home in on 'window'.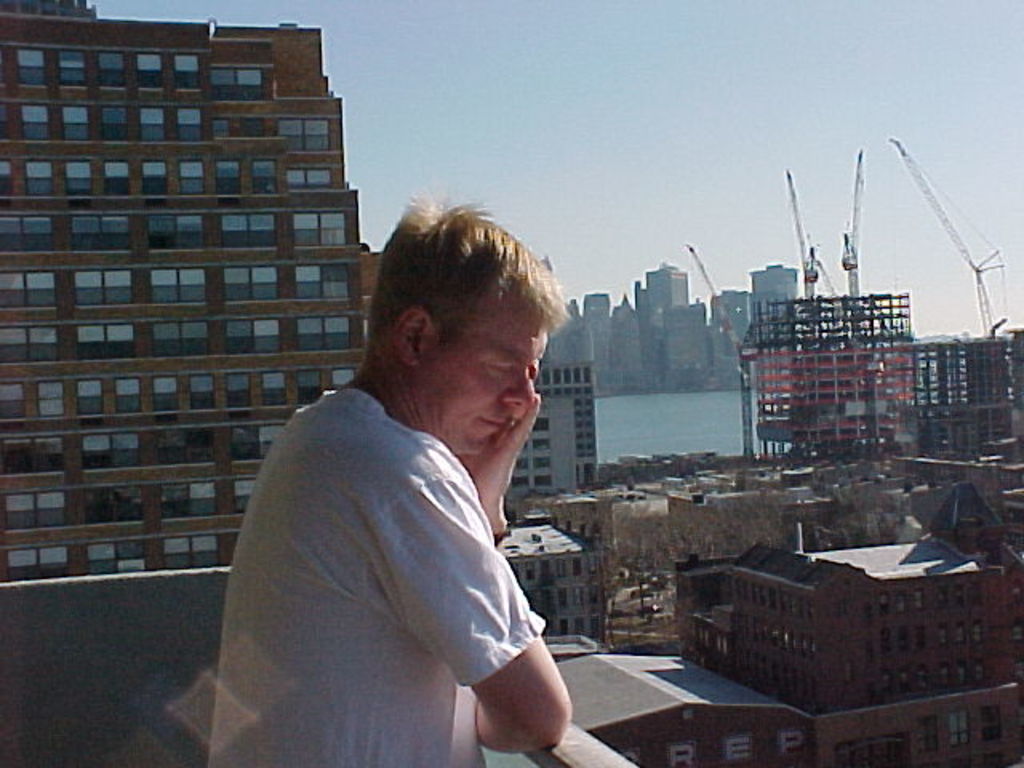
Homed in at (176, 106, 211, 138).
